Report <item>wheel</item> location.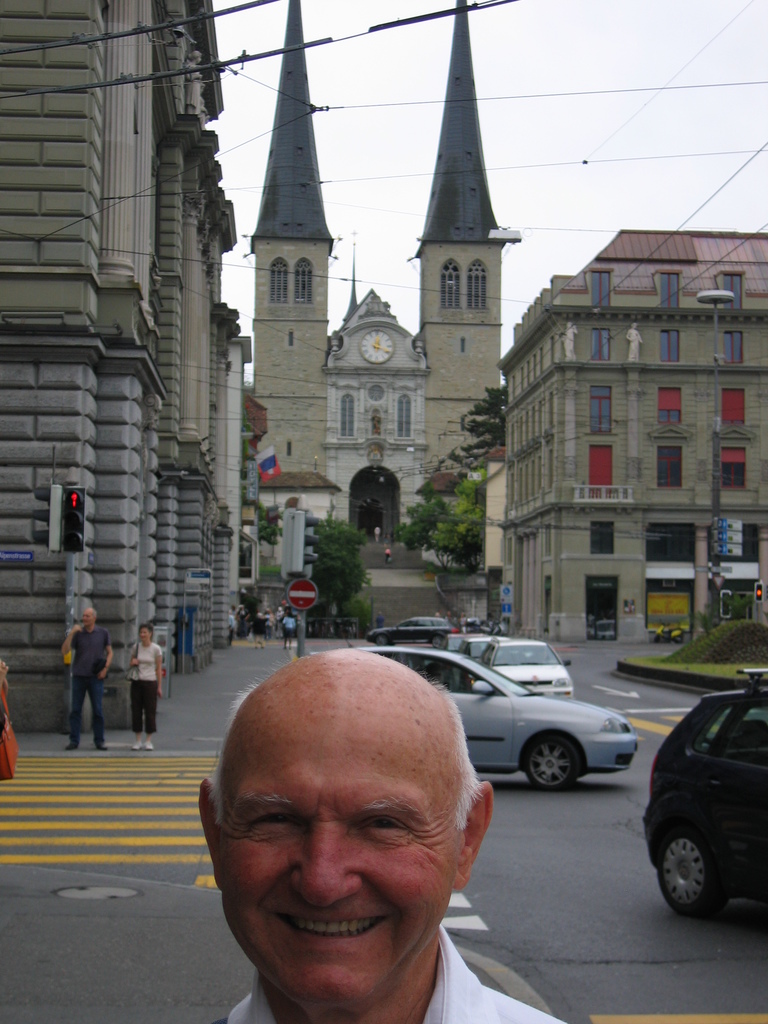
Report: [x1=515, y1=732, x2=584, y2=790].
